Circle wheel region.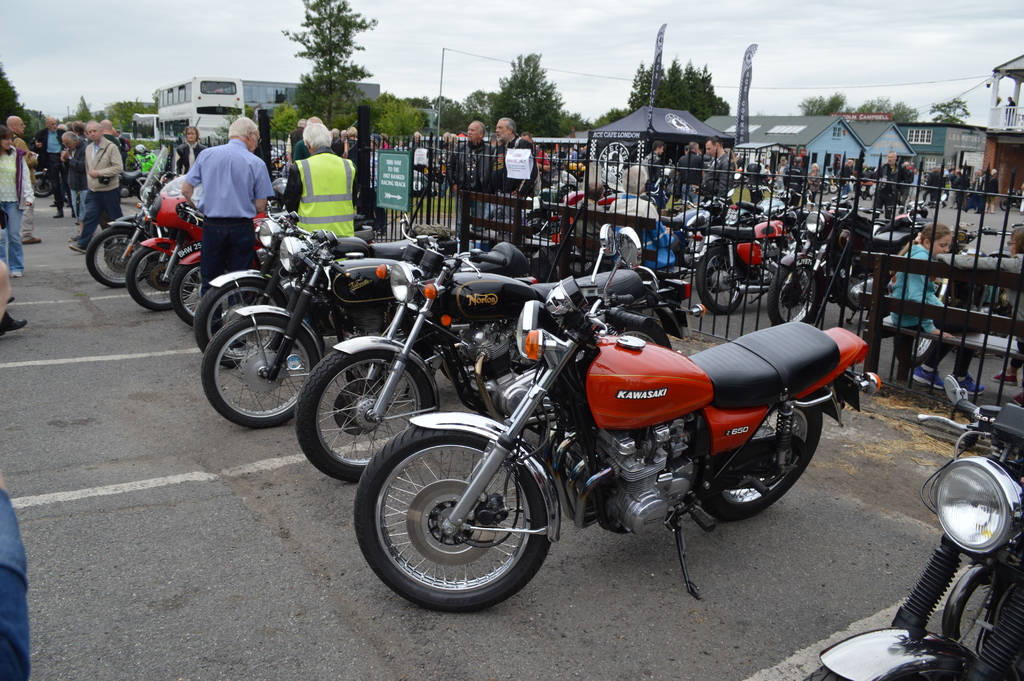
Region: [x1=693, y1=390, x2=828, y2=527].
